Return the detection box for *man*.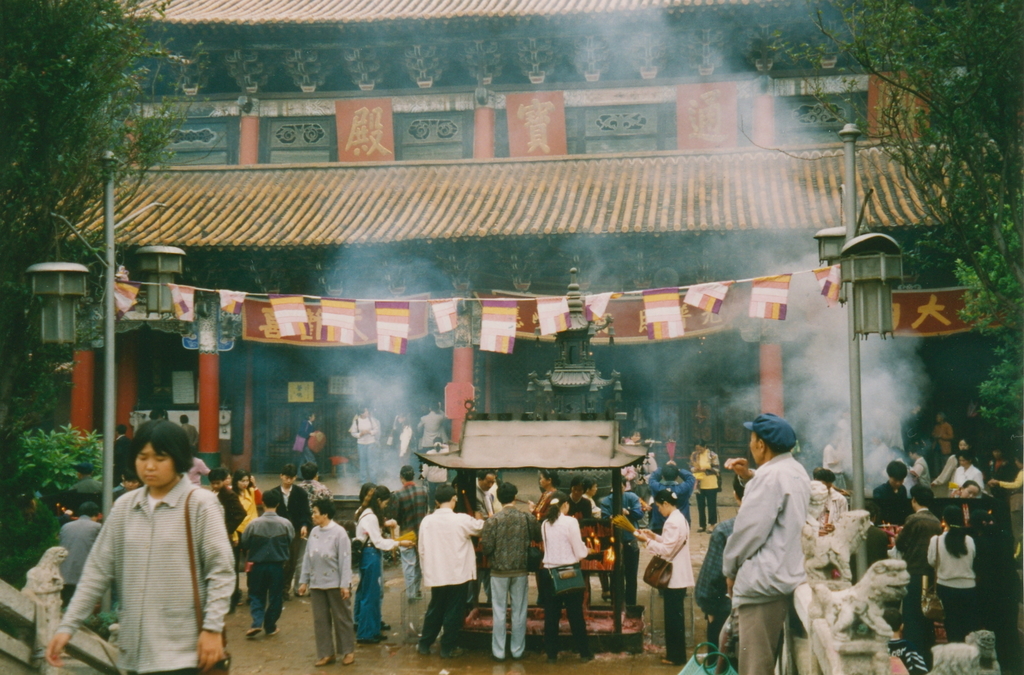
179/407/204/451.
